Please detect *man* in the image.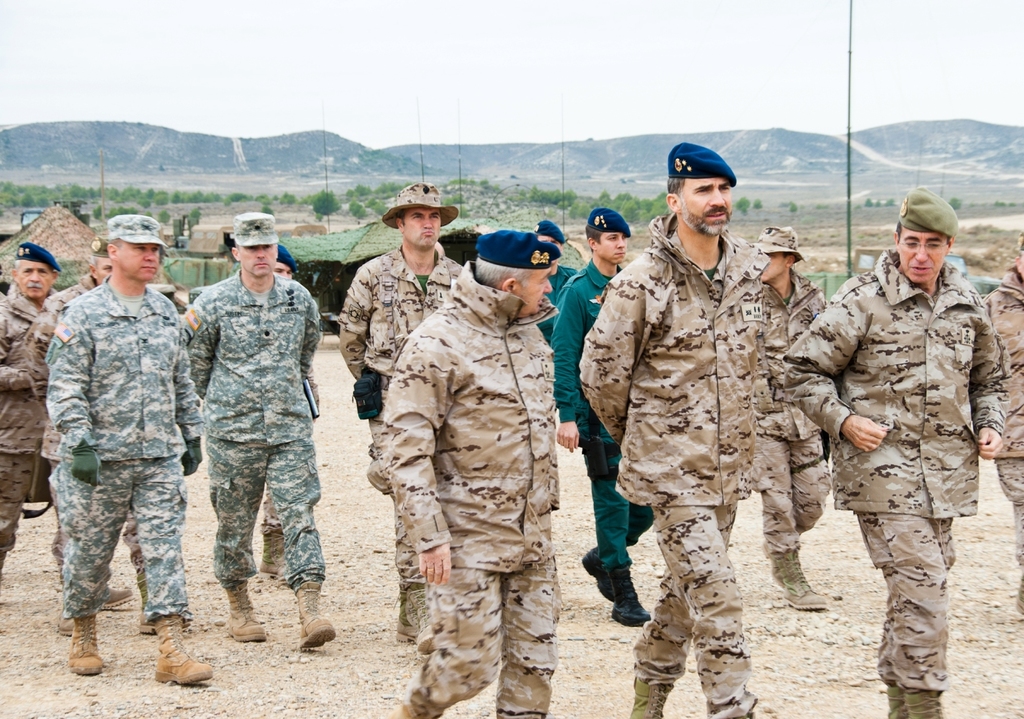
rect(380, 230, 562, 718).
